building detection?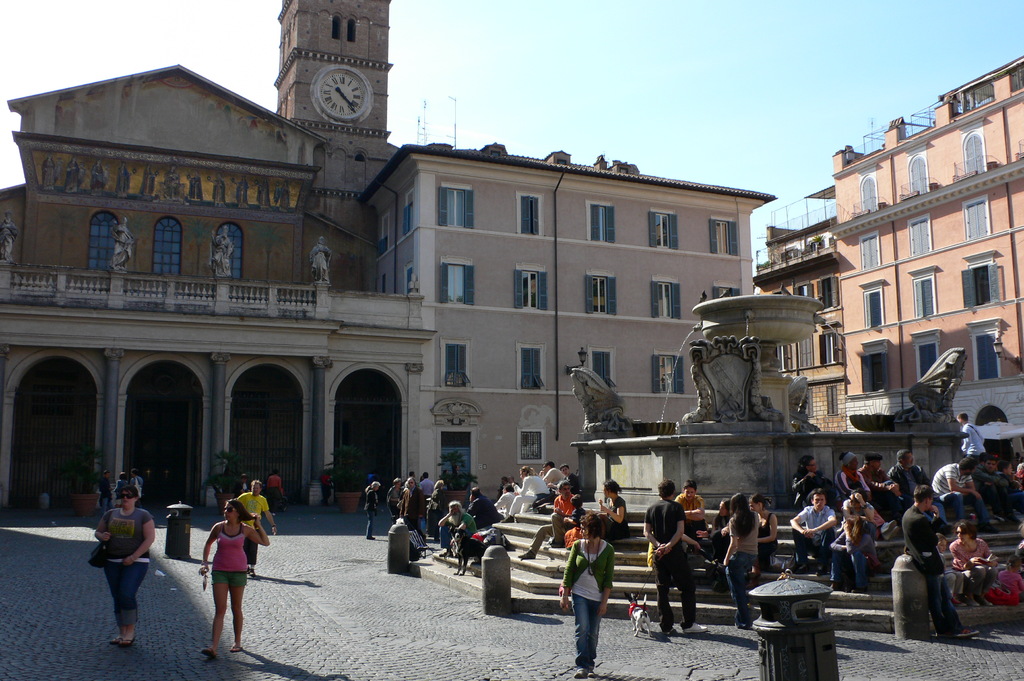
box(753, 183, 839, 433)
